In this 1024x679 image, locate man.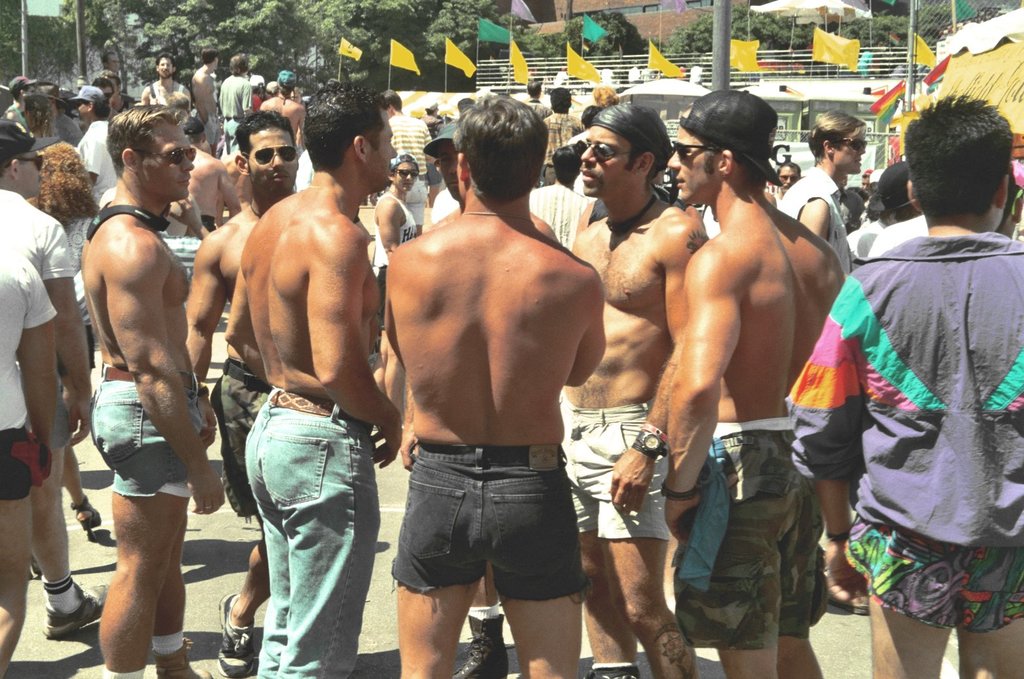
Bounding box: crop(1, 78, 39, 136).
